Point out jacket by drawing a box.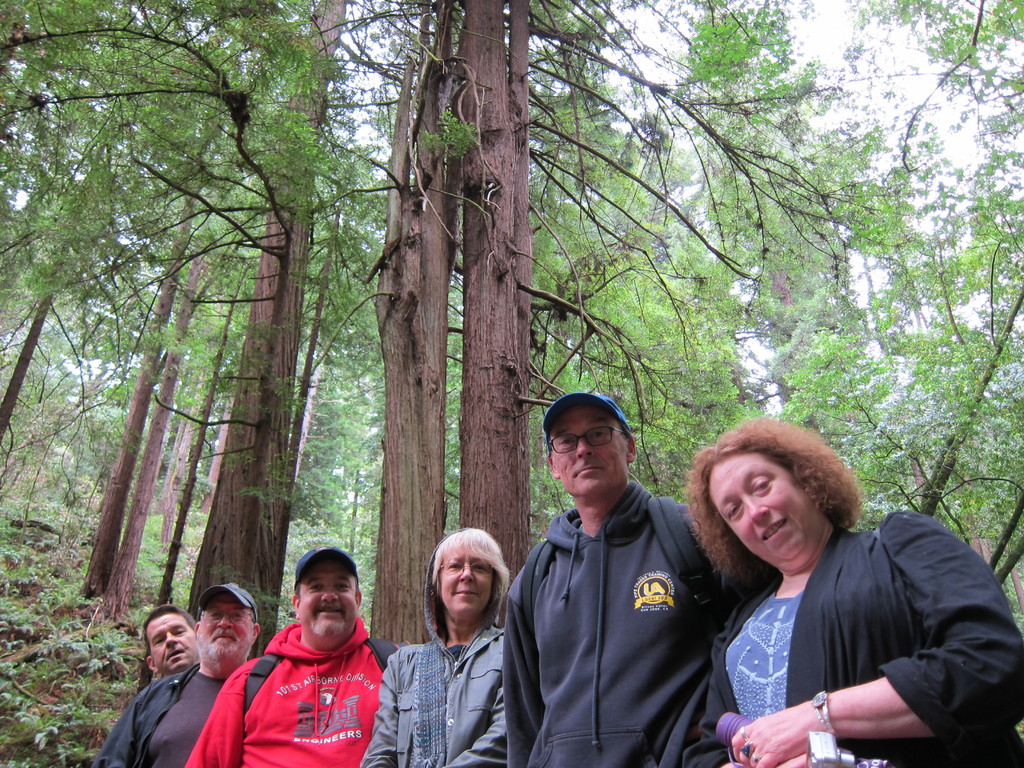
rect(181, 619, 408, 767).
